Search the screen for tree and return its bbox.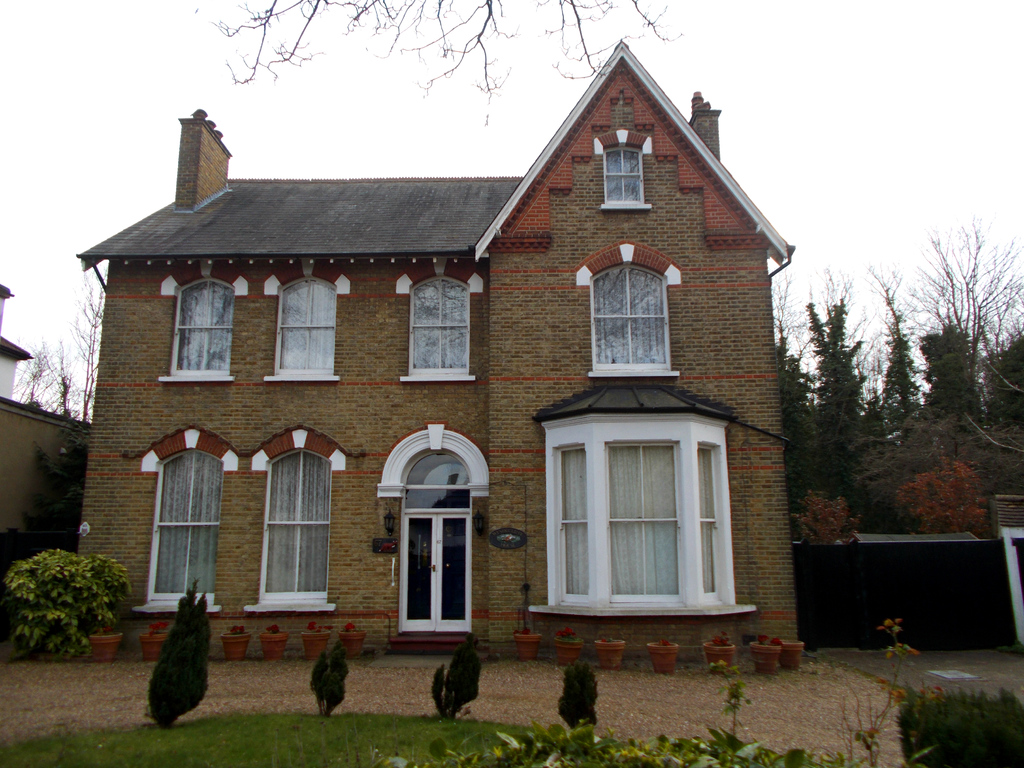
Found: (left=787, top=264, right=883, bottom=425).
